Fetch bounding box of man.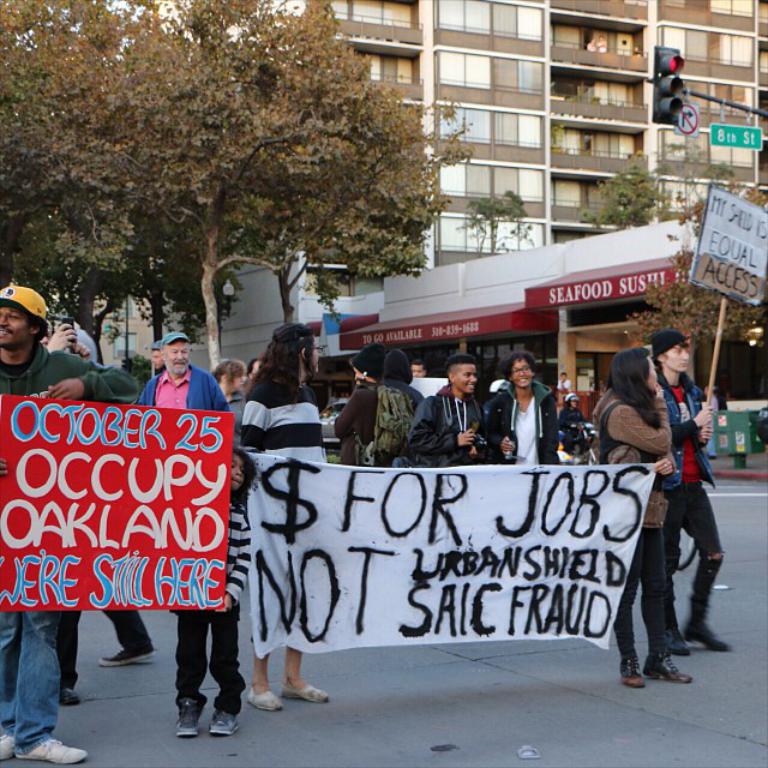
Bbox: region(410, 359, 427, 377).
